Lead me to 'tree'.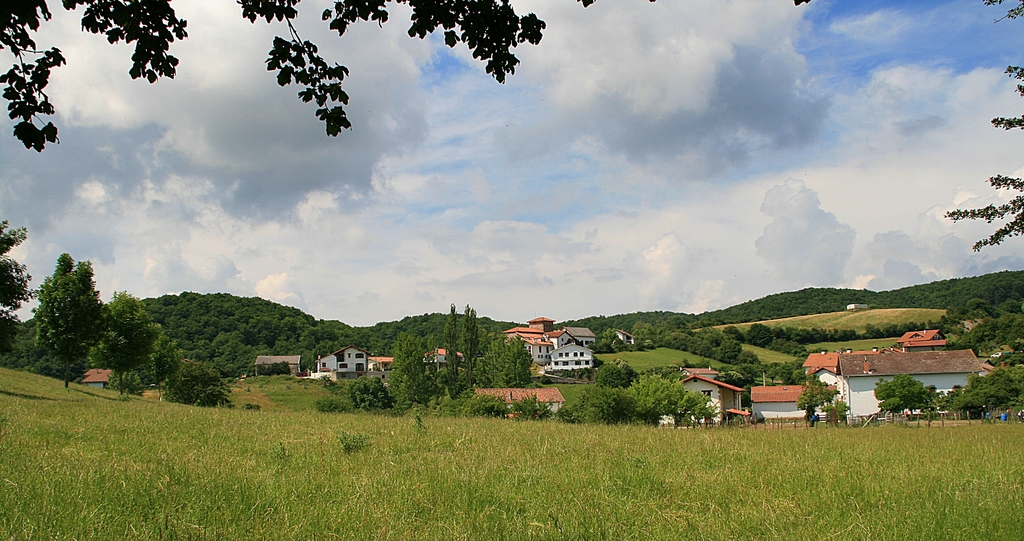
Lead to x1=484 y1=336 x2=531 y2=384.
